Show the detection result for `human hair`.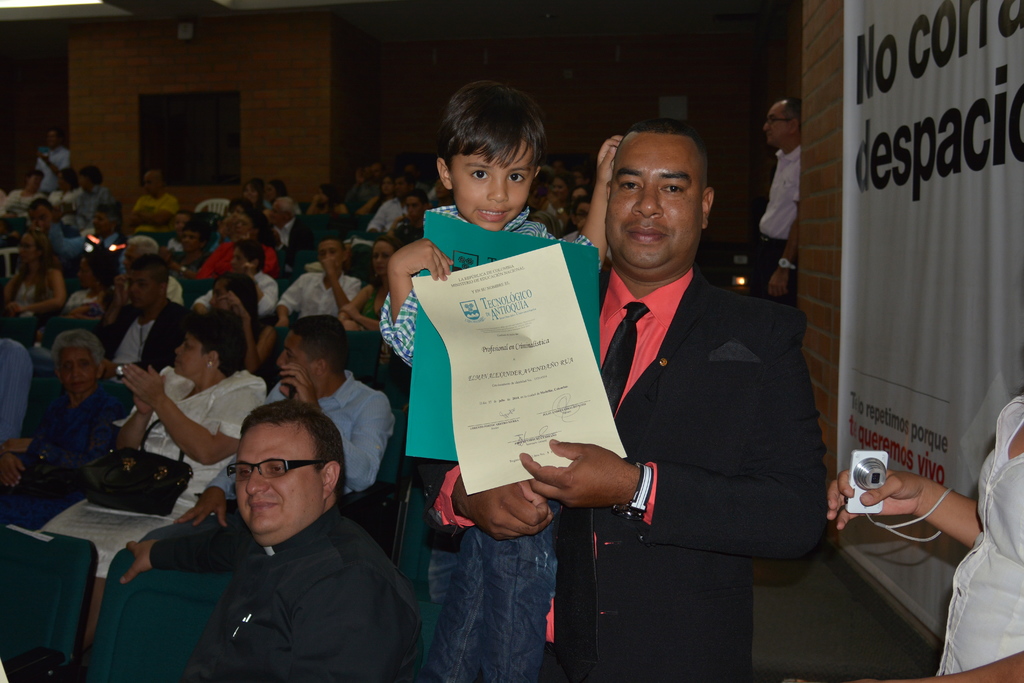
(left=127, top=235, right=159, bottom=256).
